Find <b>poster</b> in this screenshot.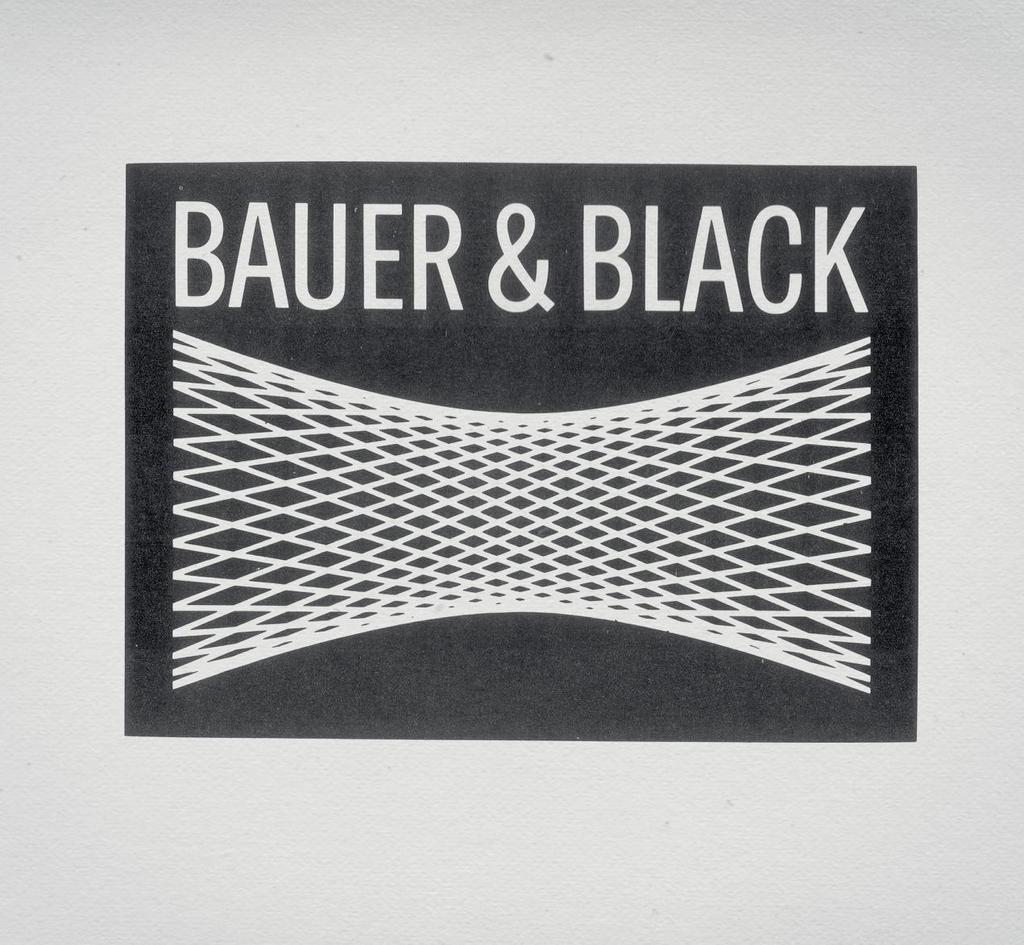
The bounding box for <b>poster</b> is 118, 164, 918, 744.
